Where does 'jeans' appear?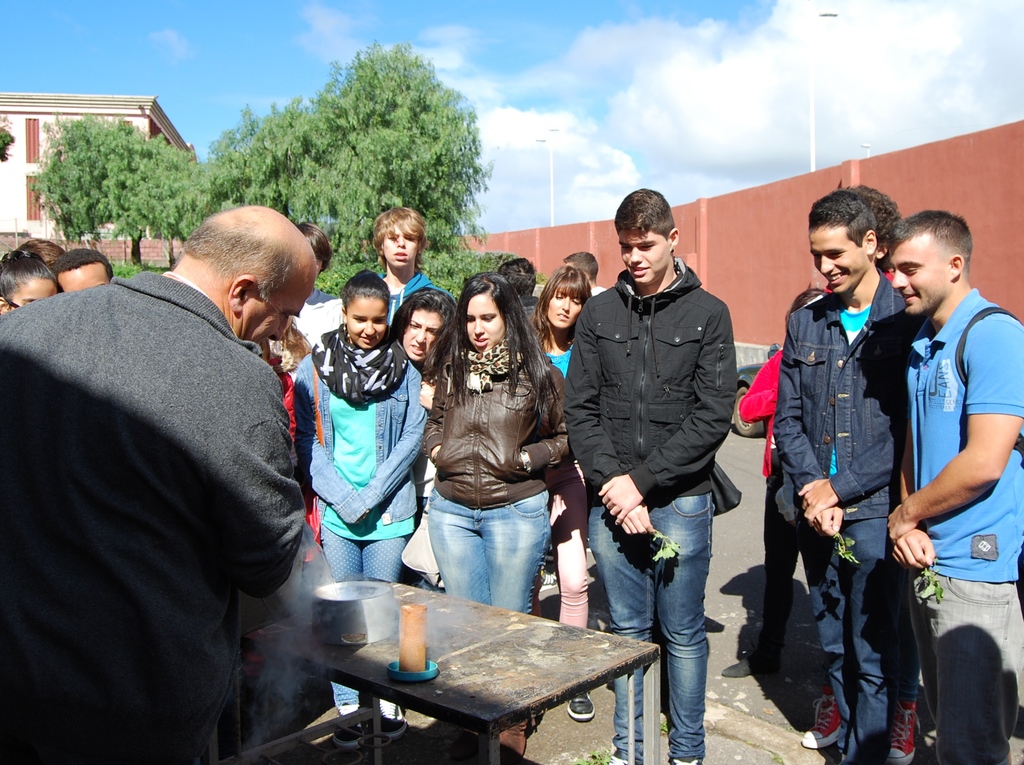
Appears at rect(585, 498, 708, 761).
